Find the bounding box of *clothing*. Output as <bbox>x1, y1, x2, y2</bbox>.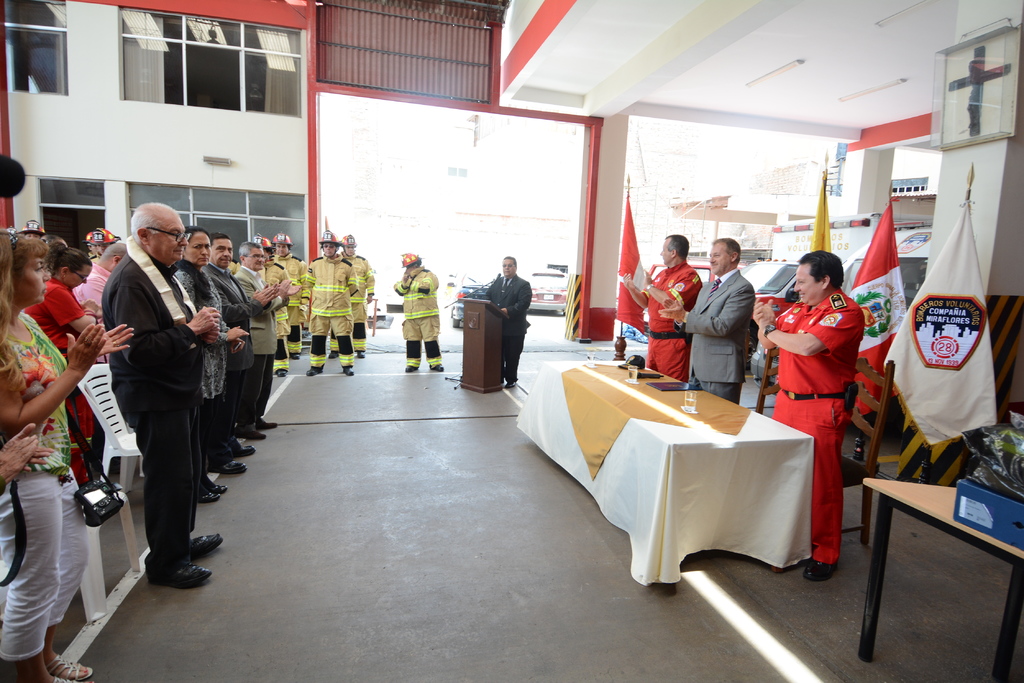
<bbox>490, 273, 530, 387</bbox>.
